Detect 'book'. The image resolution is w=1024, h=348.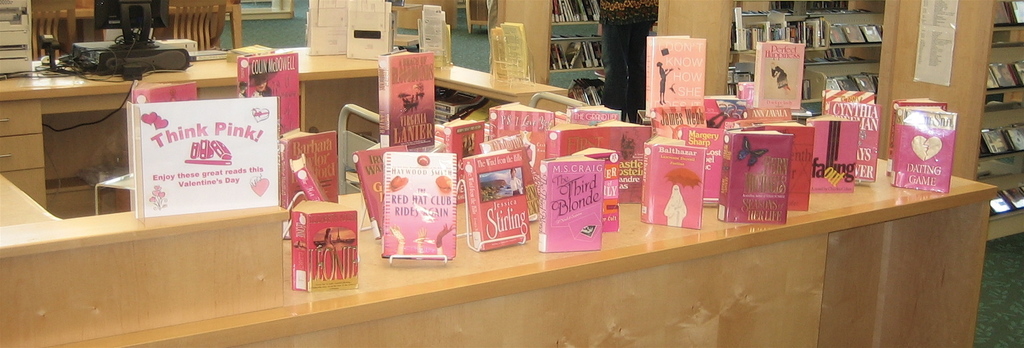
821:89:875:118.
